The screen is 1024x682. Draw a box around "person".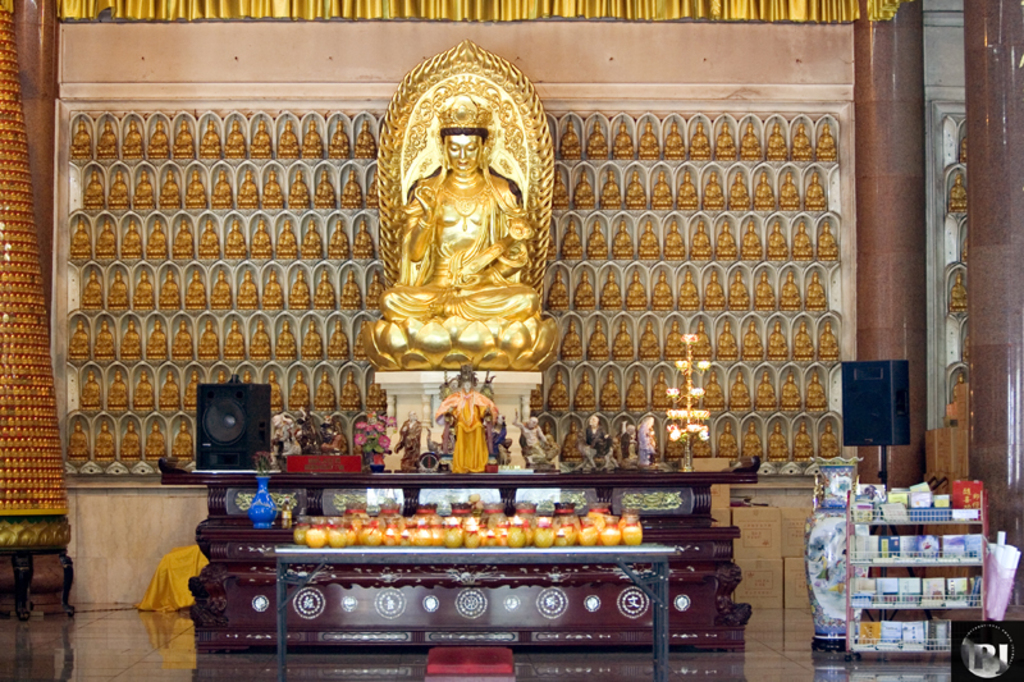
bbox(397, 409, 425, 472).
